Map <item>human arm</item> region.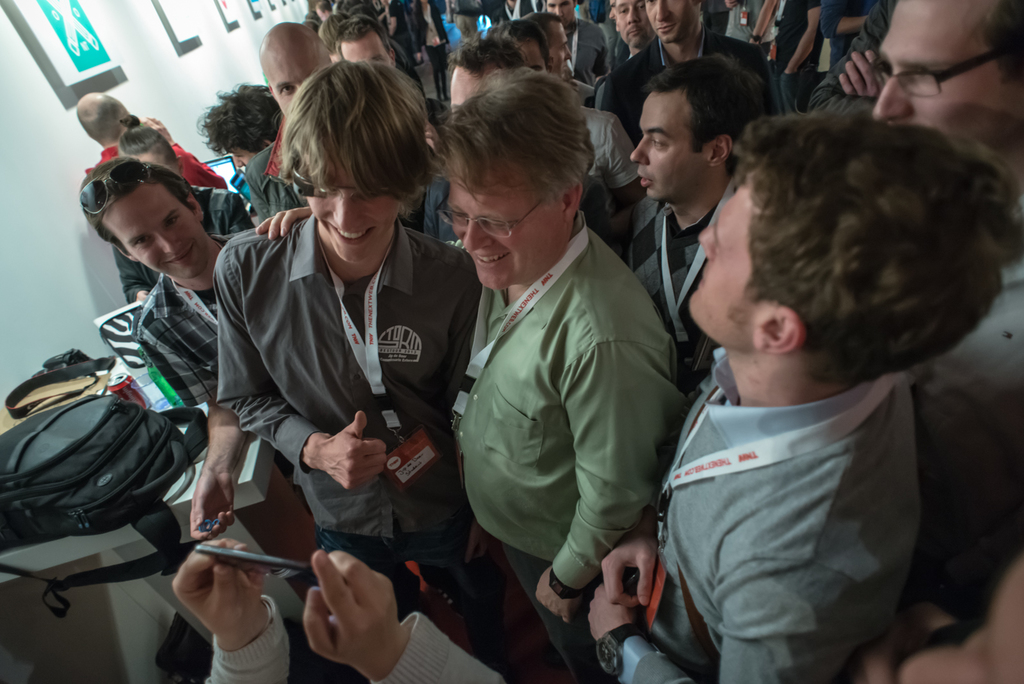
Mapped to pyautogui.locateOnScreen(421, 99, 451, 179).
